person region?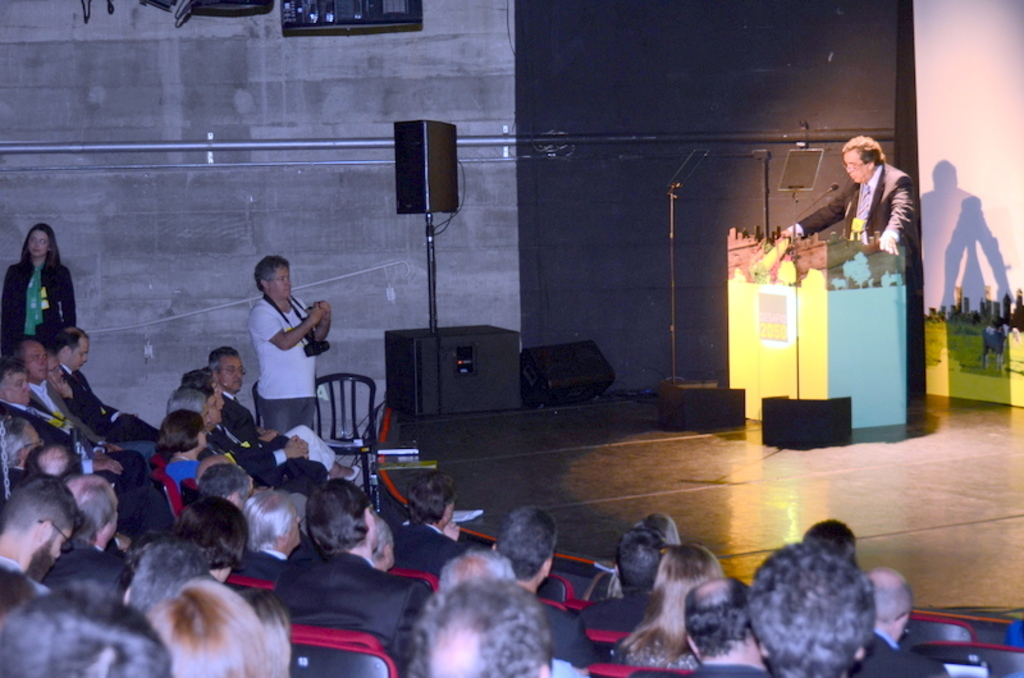
bbox=[0, 351, 165, 527]
